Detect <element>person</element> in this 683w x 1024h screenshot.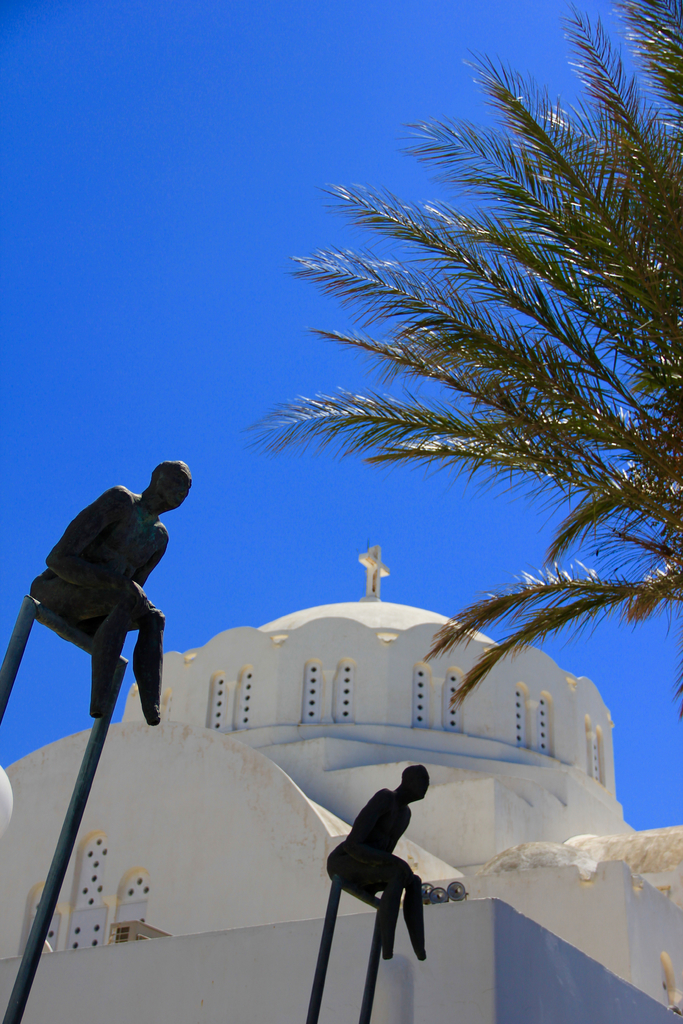
Detection: (x1=28, y1=434, x2=199, y2=806).
